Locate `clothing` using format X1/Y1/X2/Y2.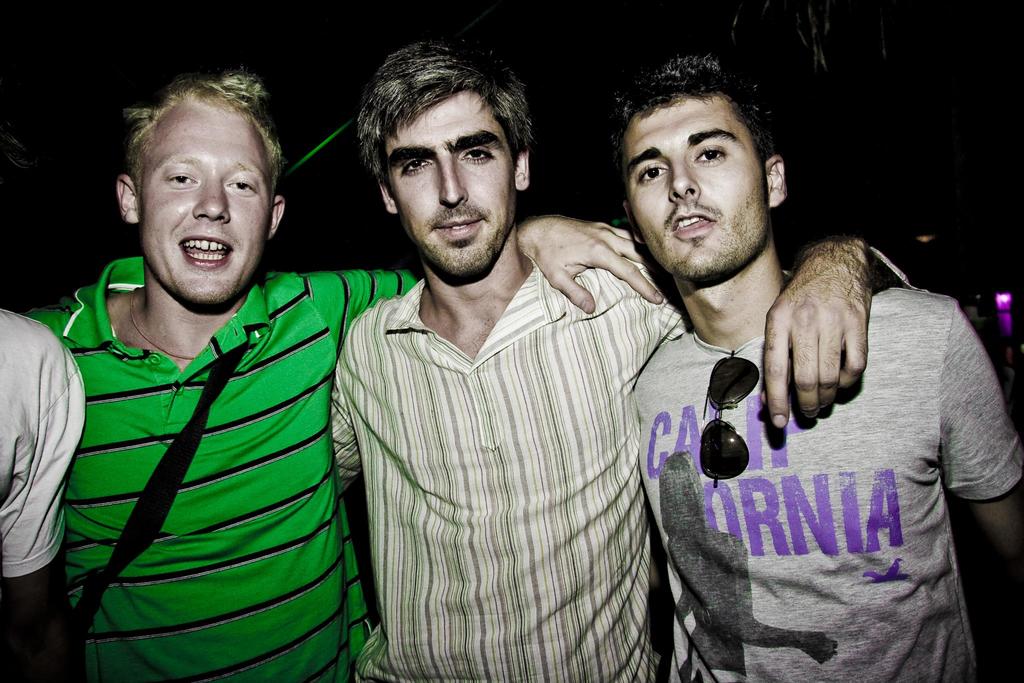
331/247/929/682.
